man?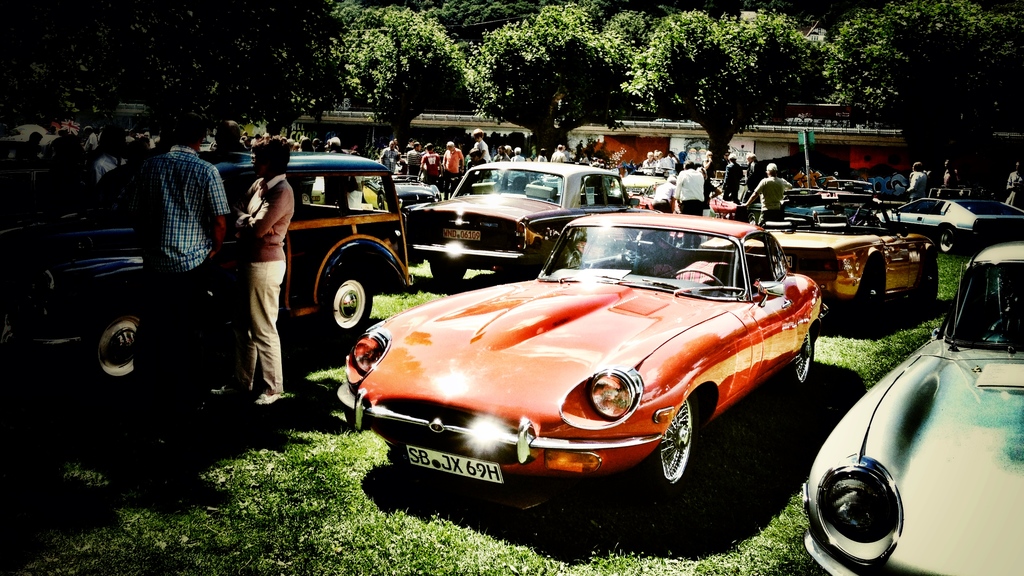
l=651, t=174, r=678, b=211
